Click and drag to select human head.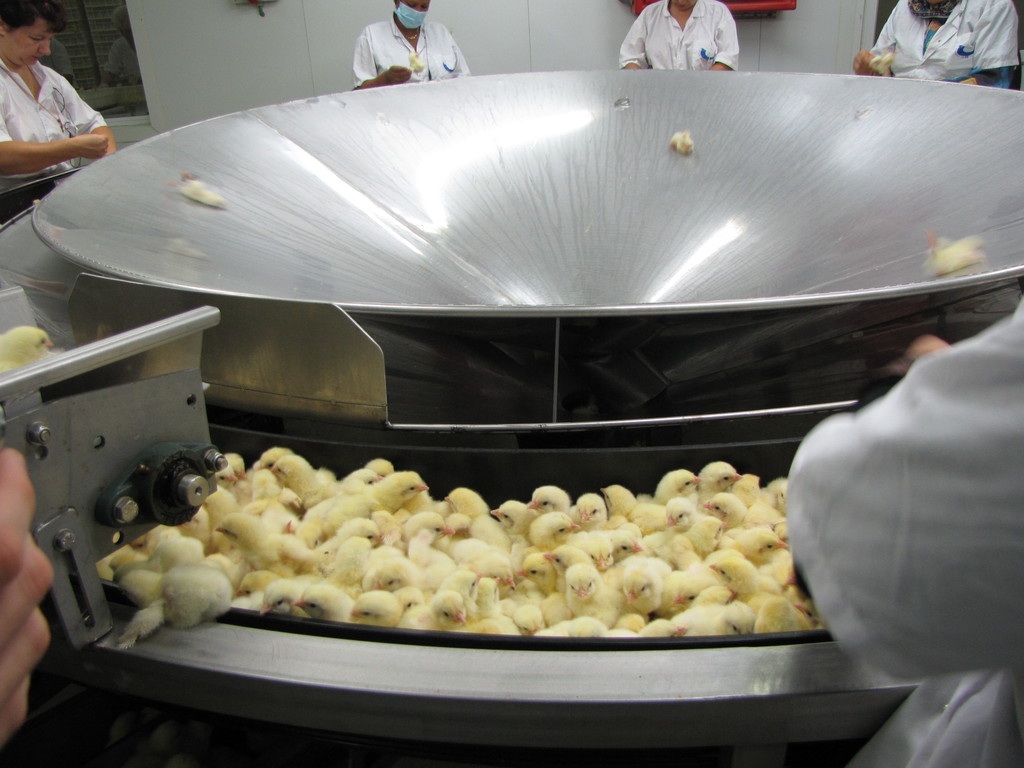
Selection: BBox(665, 0, 700, 13).
